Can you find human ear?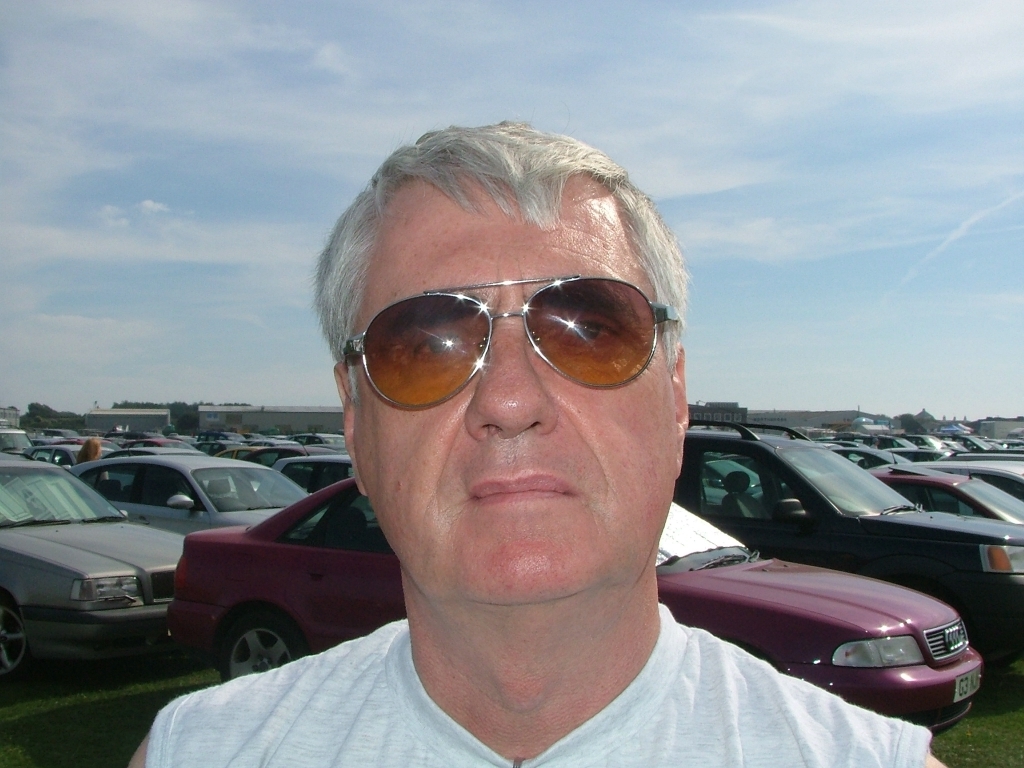
Yes, bounding box: Rect(675, 349, 687, 471).
